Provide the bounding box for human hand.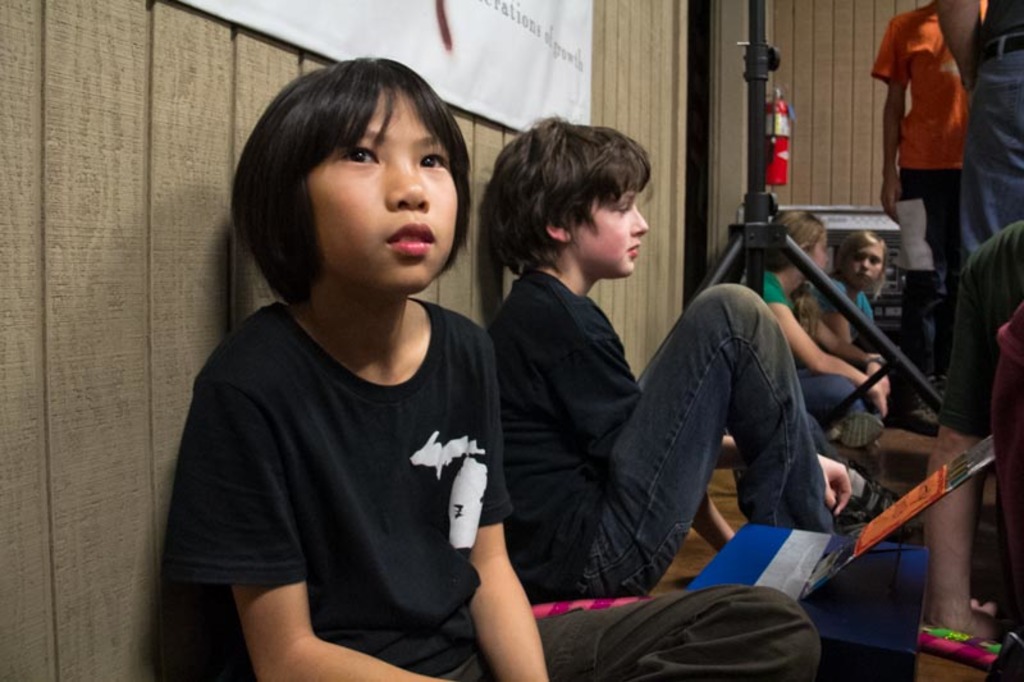
867 383 888 426.
